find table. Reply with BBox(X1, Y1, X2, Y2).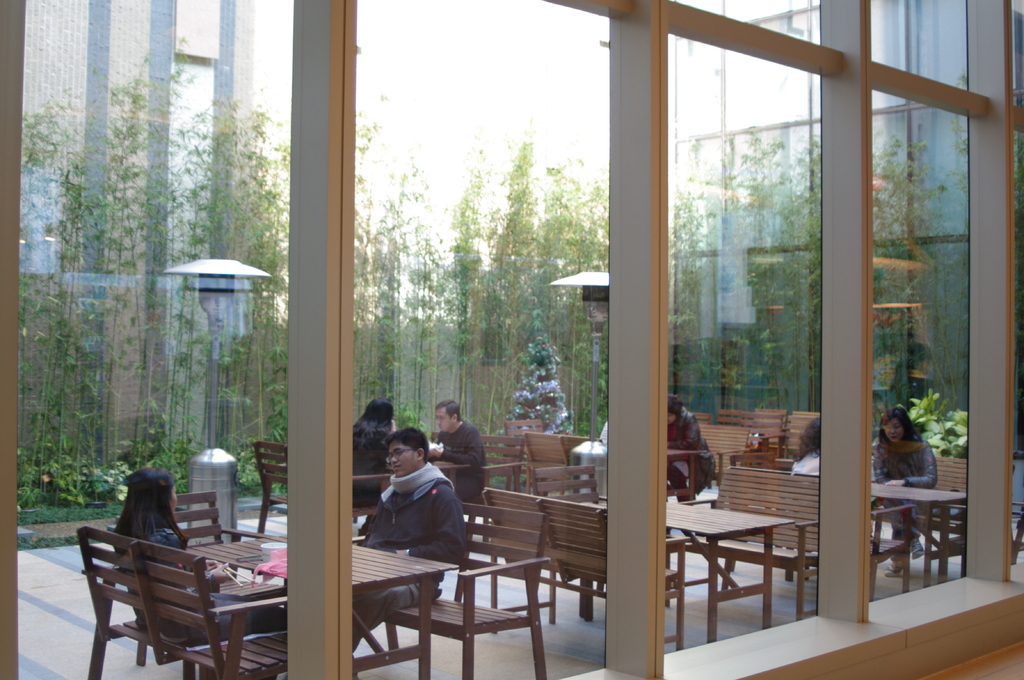
BBox(866, 472, 968, 587).
